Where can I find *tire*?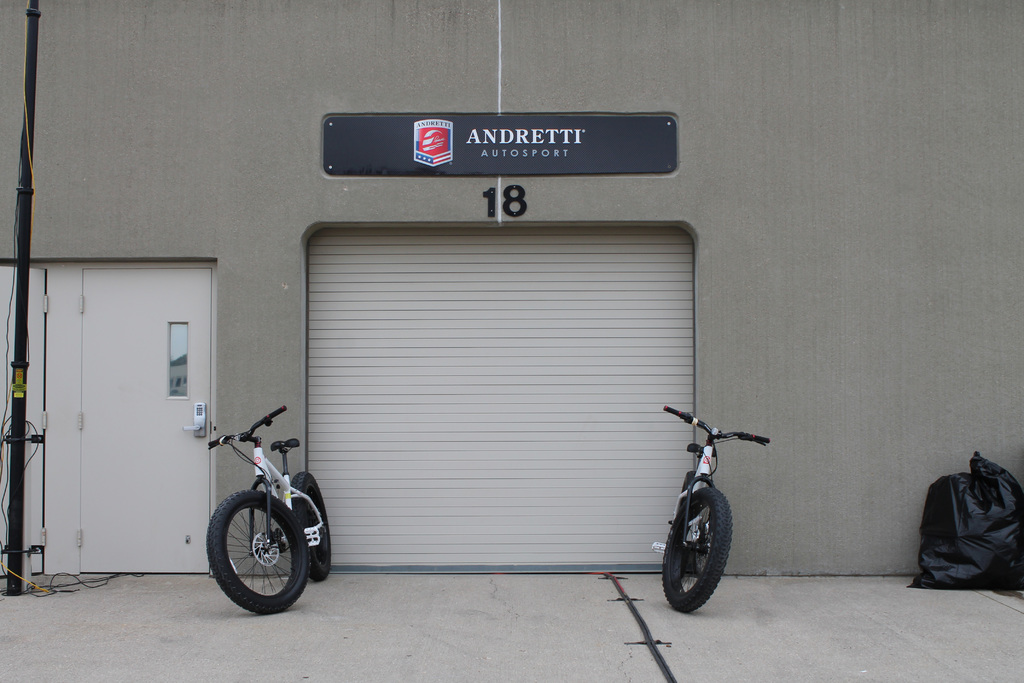
You can find it at (left=200, top=479, right=319, bottom=606).
